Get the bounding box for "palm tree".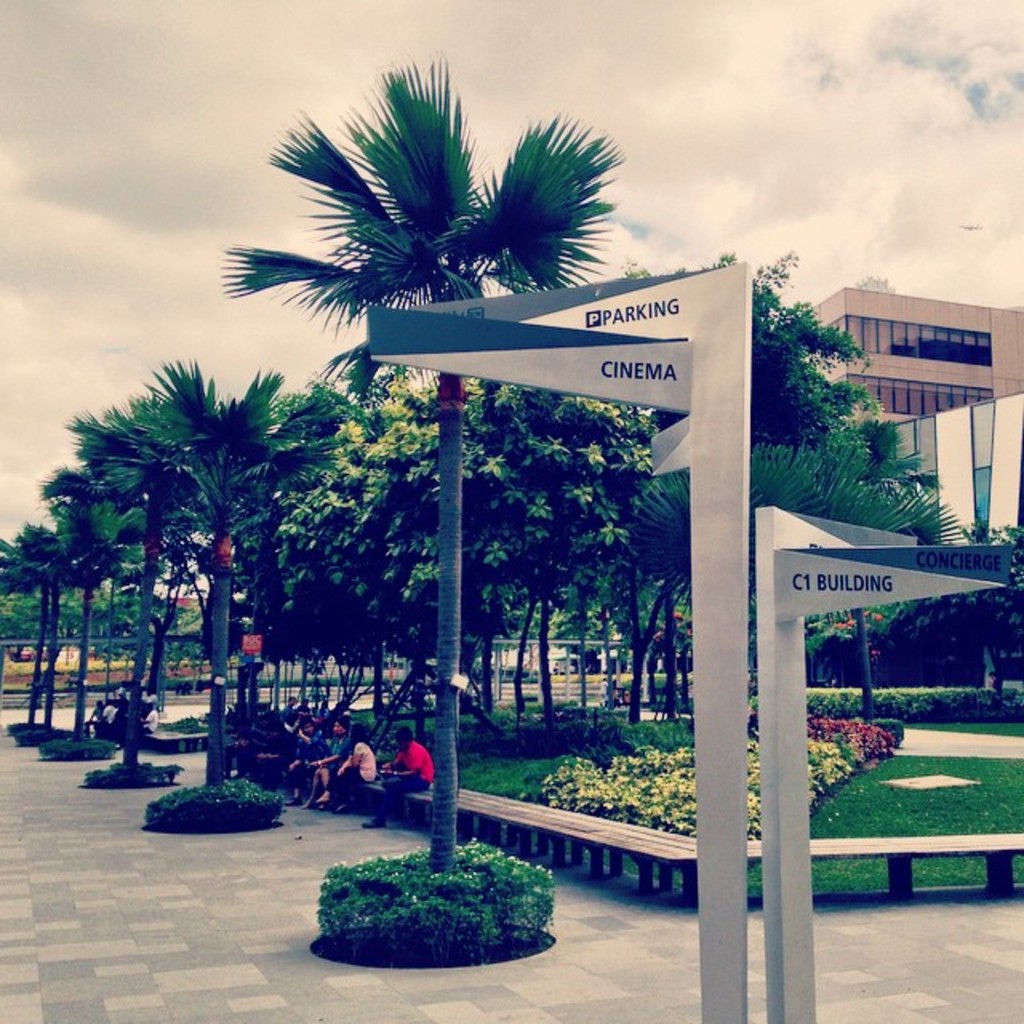
pyautogui.locateOnScreen(782, 421, 915, 602).
